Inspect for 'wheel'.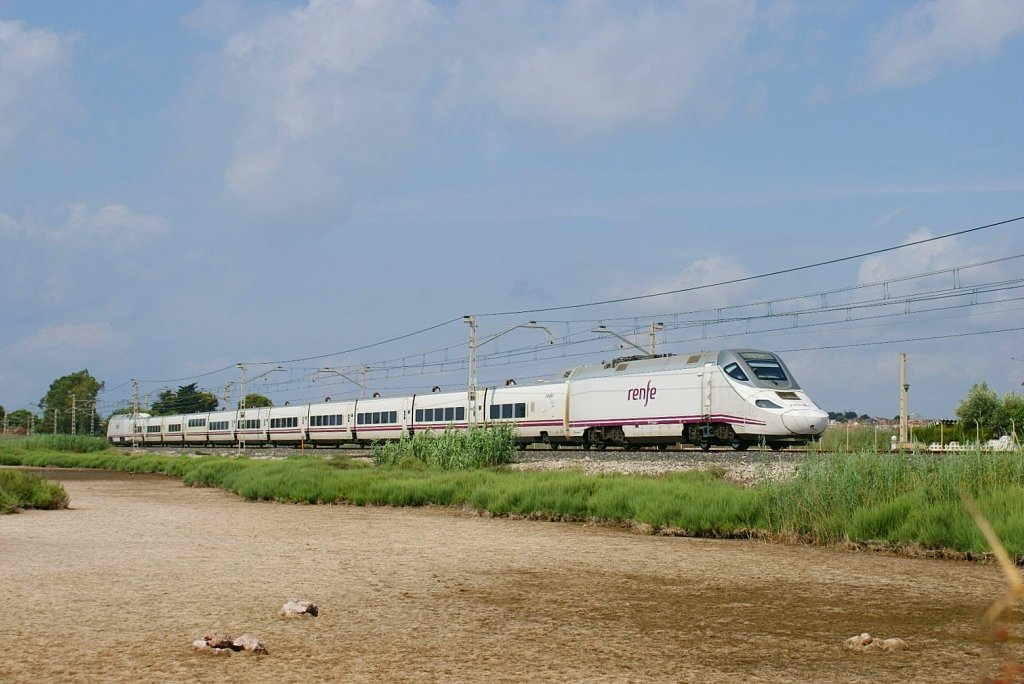
Inspection: 698:442:712:451.
